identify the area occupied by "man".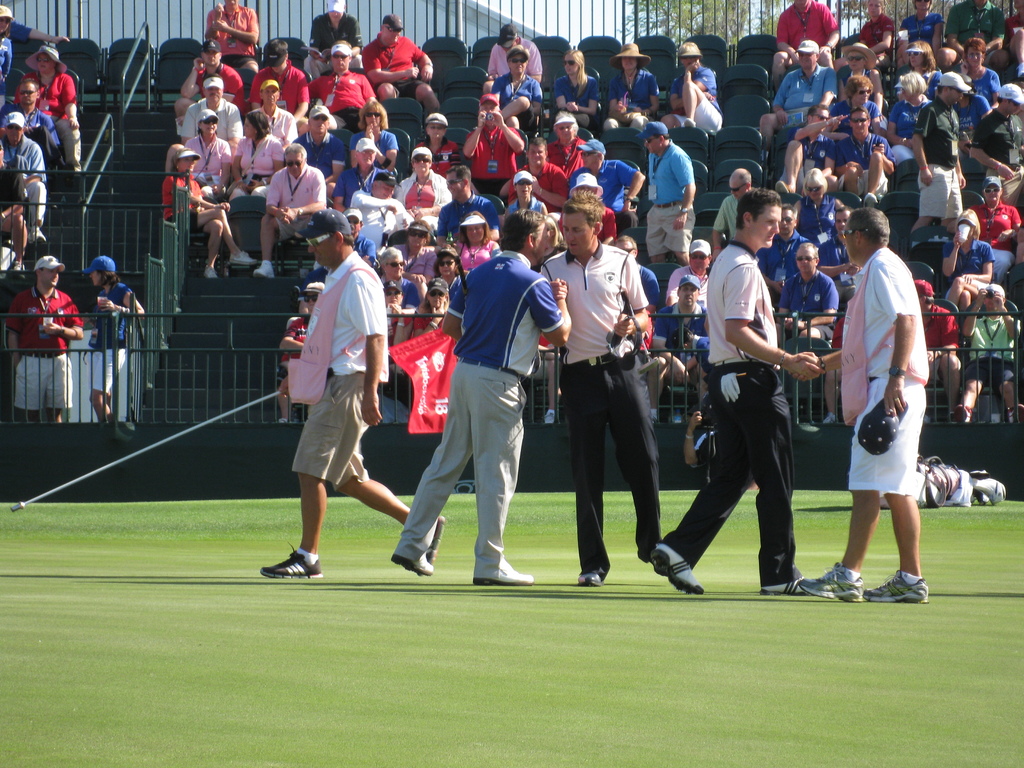
Area: bbox=(384, 209, 570, 588).
